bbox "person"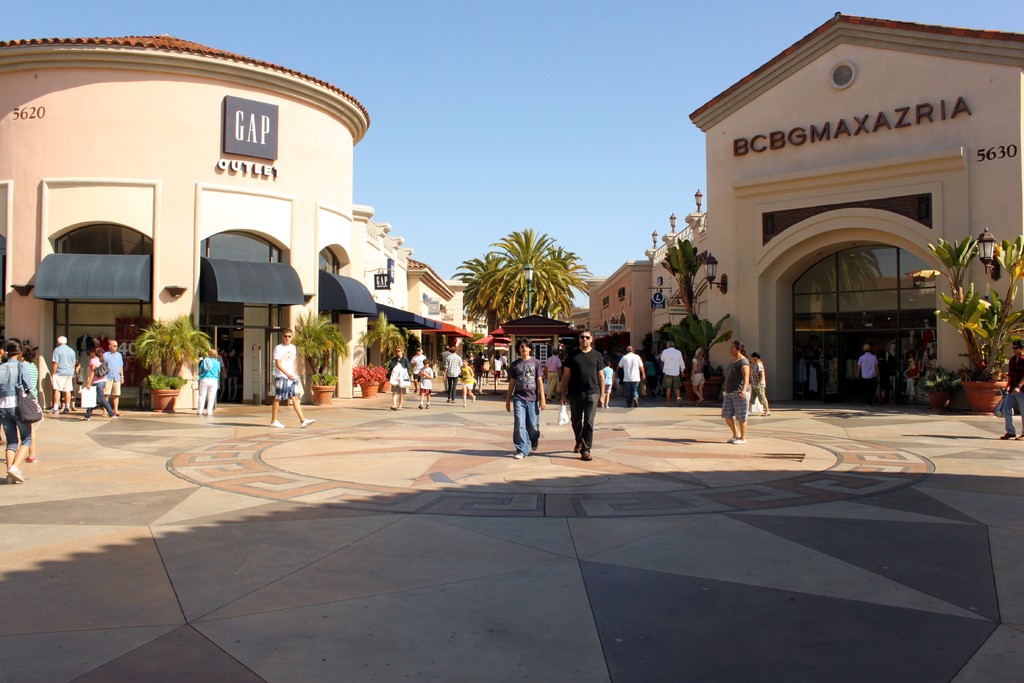
x1=564, y1=336, x2=610, y2=465
